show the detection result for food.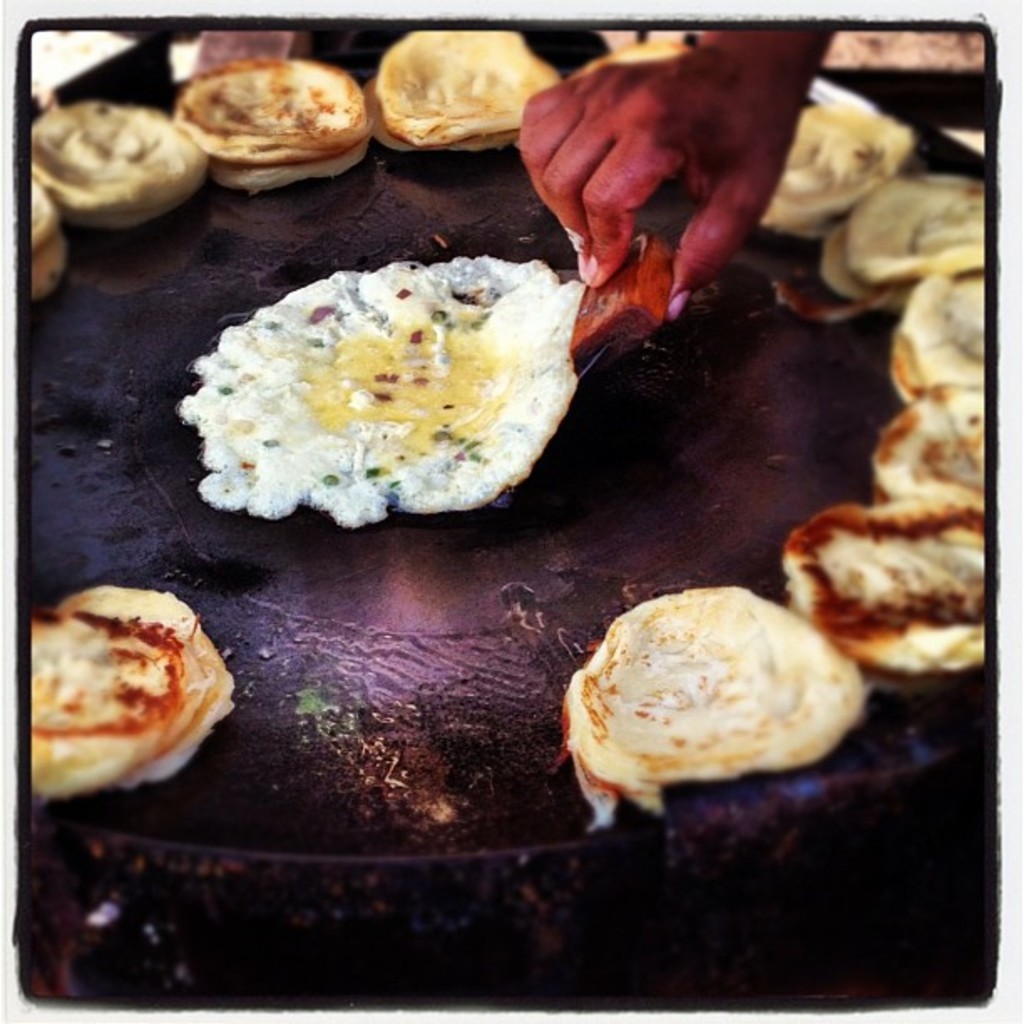
28, 177, 60, 253.
